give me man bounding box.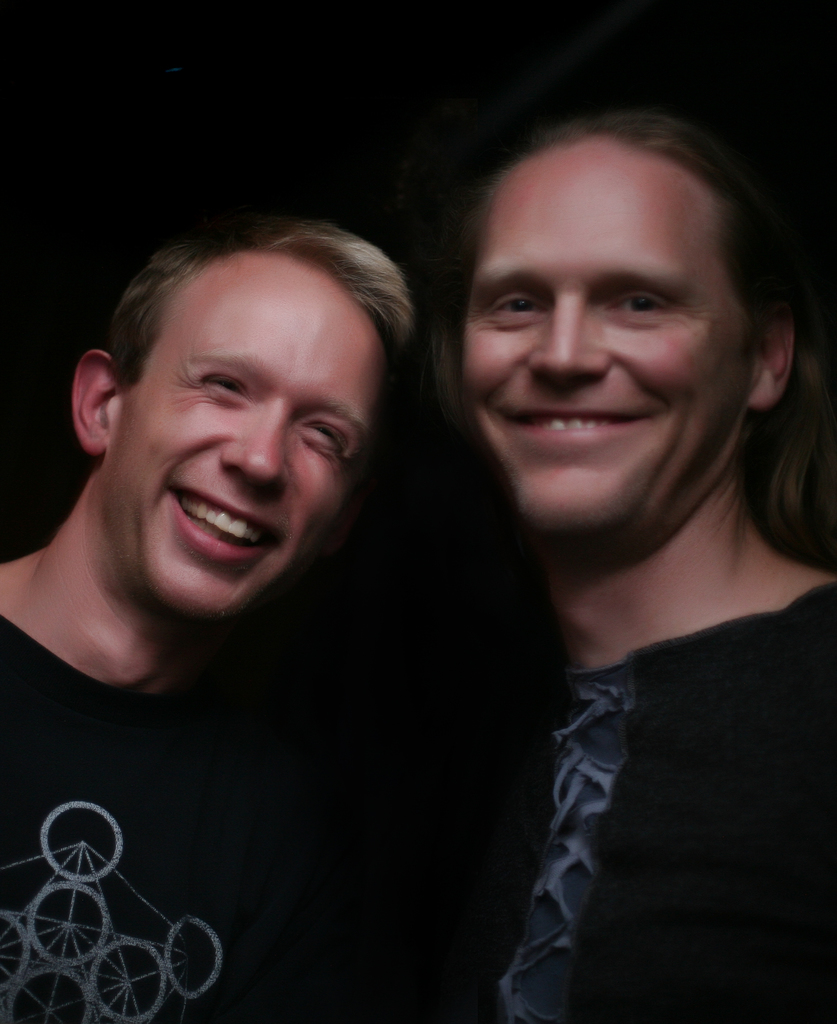
[0, 154, 615, 1009].
